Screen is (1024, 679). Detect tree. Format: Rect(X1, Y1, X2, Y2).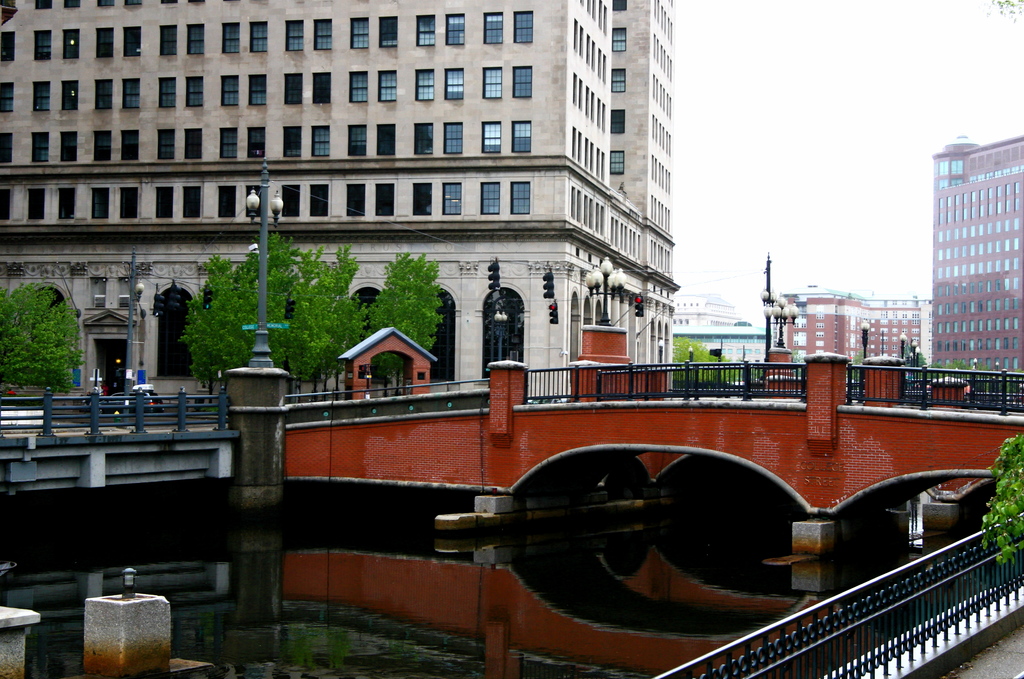
Rect(354, 258, 440, 393).
